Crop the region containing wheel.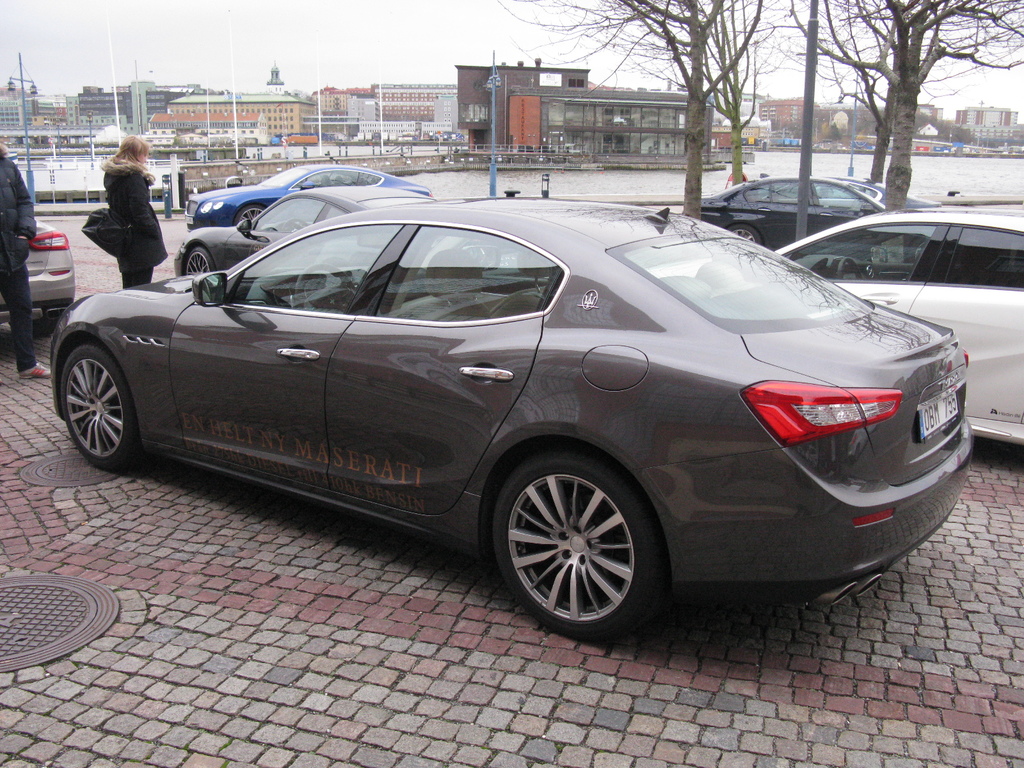
Crop region: Rect(235, 205, 266, 227).
